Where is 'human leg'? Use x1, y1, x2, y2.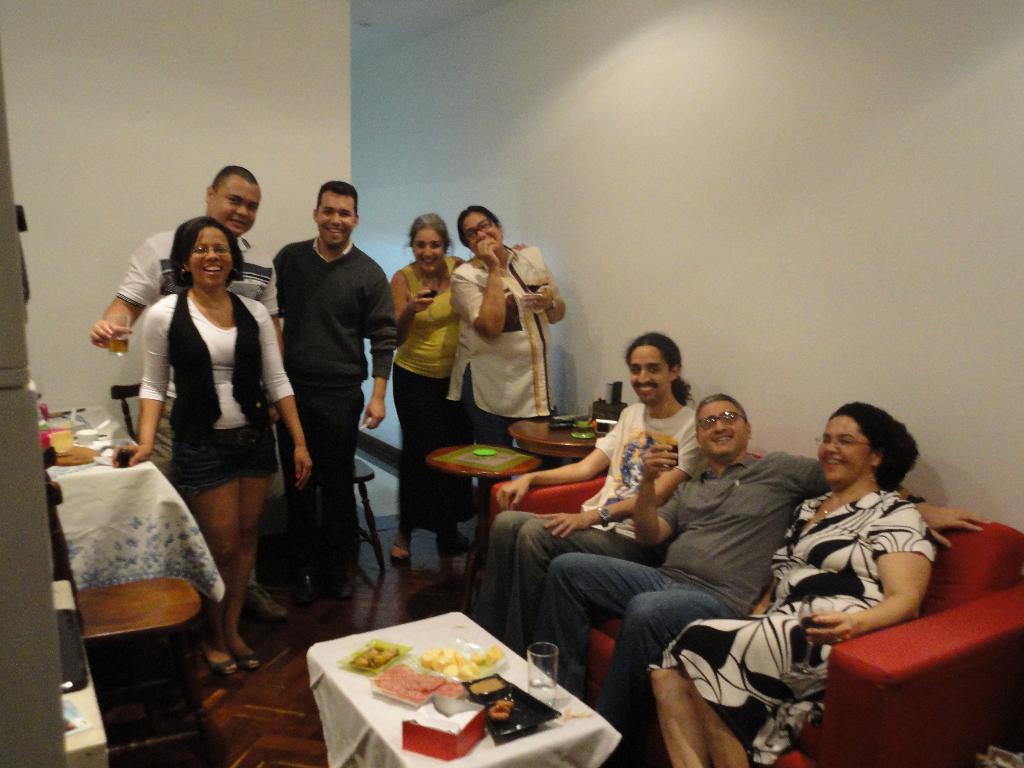
463, 390, 509, 441.
